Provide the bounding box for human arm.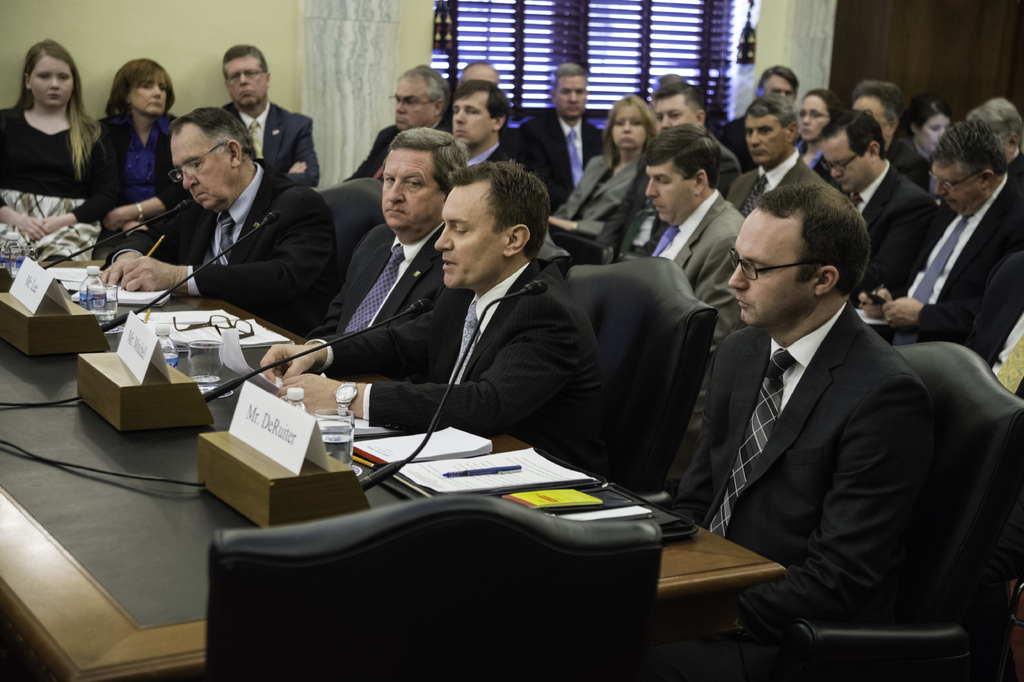
left=340, top=113, right=394, bottom=192.
